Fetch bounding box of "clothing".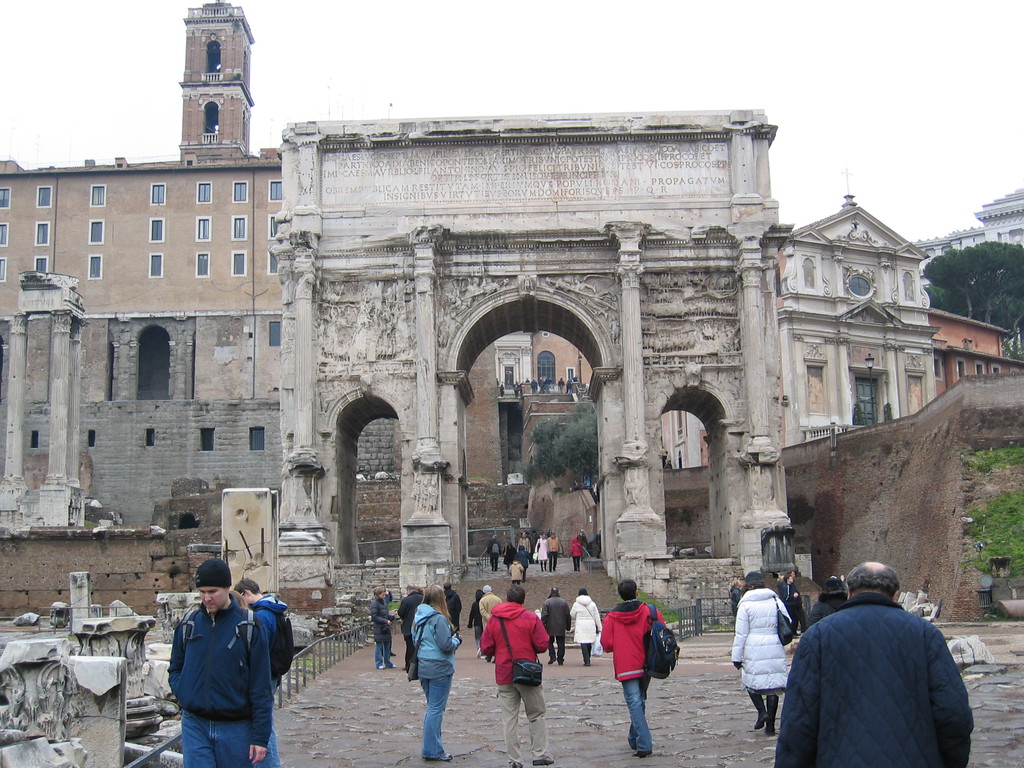
Bbox: x1=399, y1=591, x2=425, y2=669.
